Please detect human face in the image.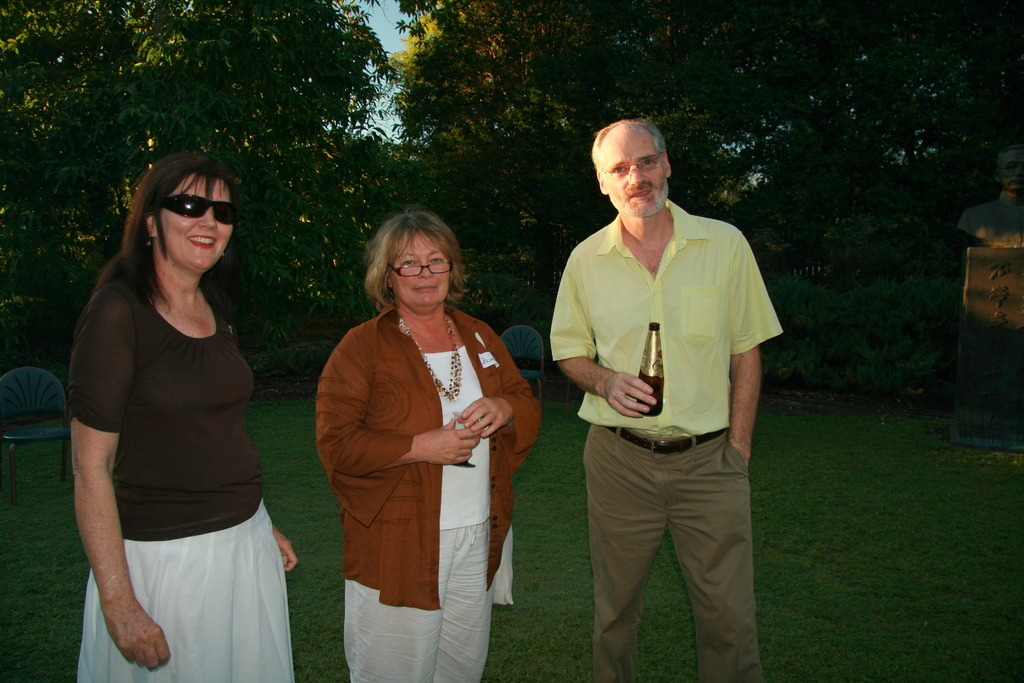
select_region(603, 140, 666, 217).
